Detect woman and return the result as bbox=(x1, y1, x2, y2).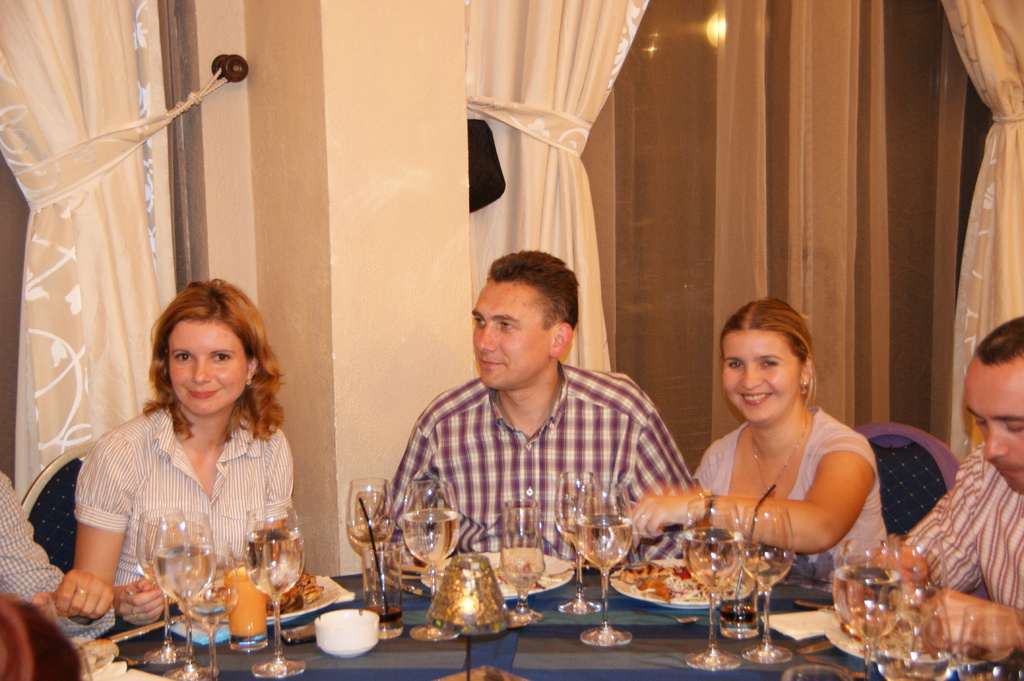
bbox=(626, 300, 885, 597).
